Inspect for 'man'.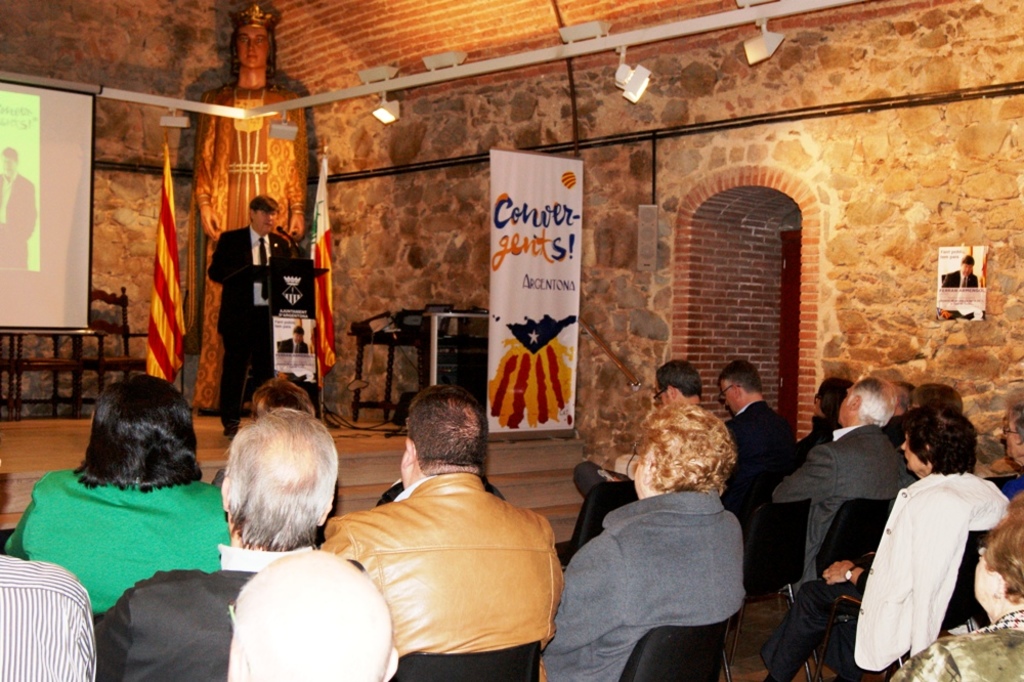
Inspection: 0,150,34,269.
